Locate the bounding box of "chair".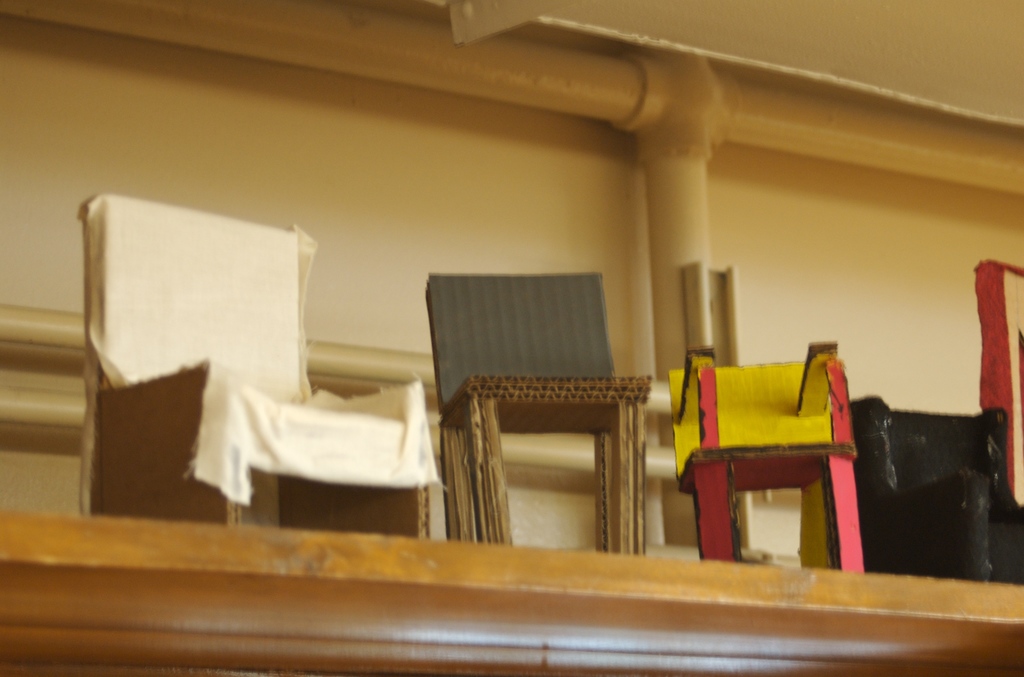
Bounding box: left=421, top=270, right=645, bottom=559.
